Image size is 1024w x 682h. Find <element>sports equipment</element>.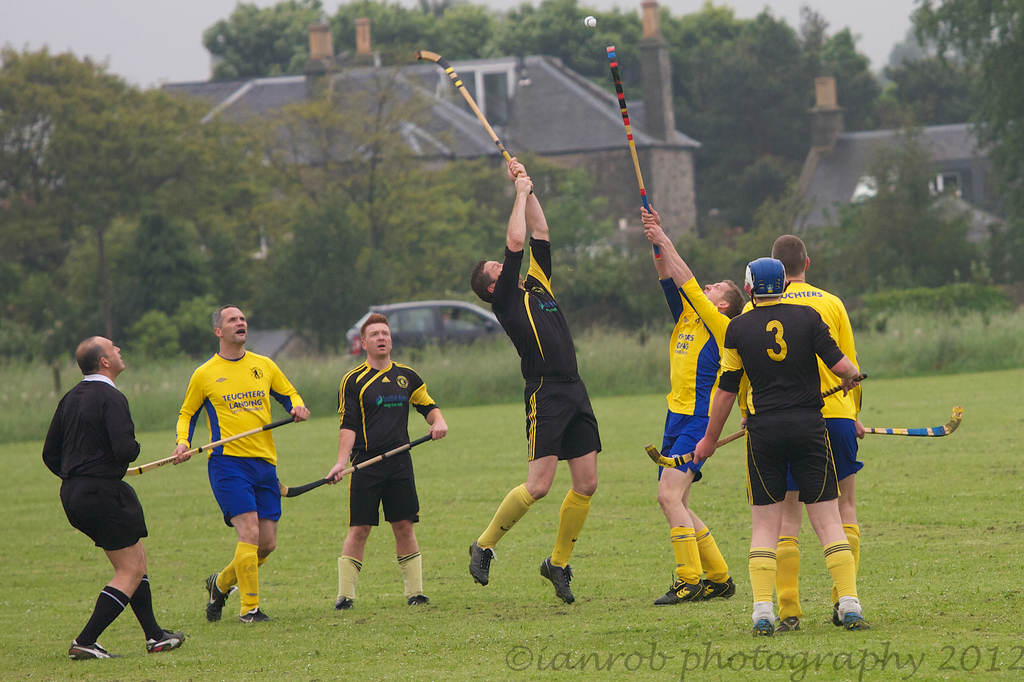
x1=280 y1=432 x2=431 y2=499.
